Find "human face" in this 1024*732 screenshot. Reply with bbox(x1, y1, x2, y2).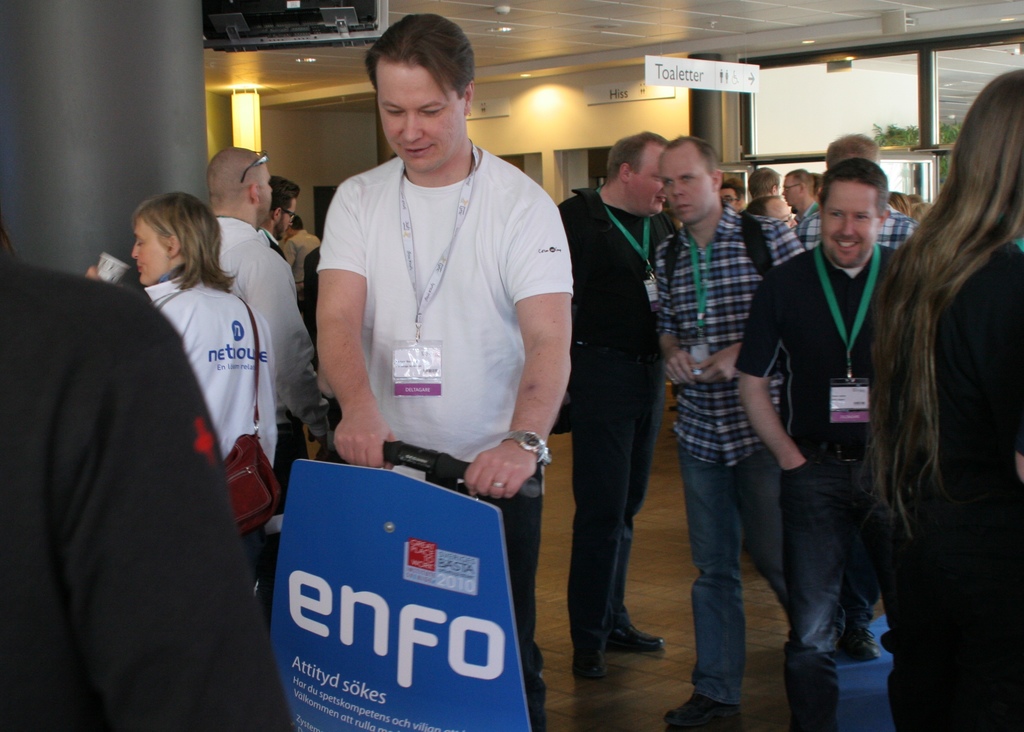
bbox(778, 202, 797, 230).
